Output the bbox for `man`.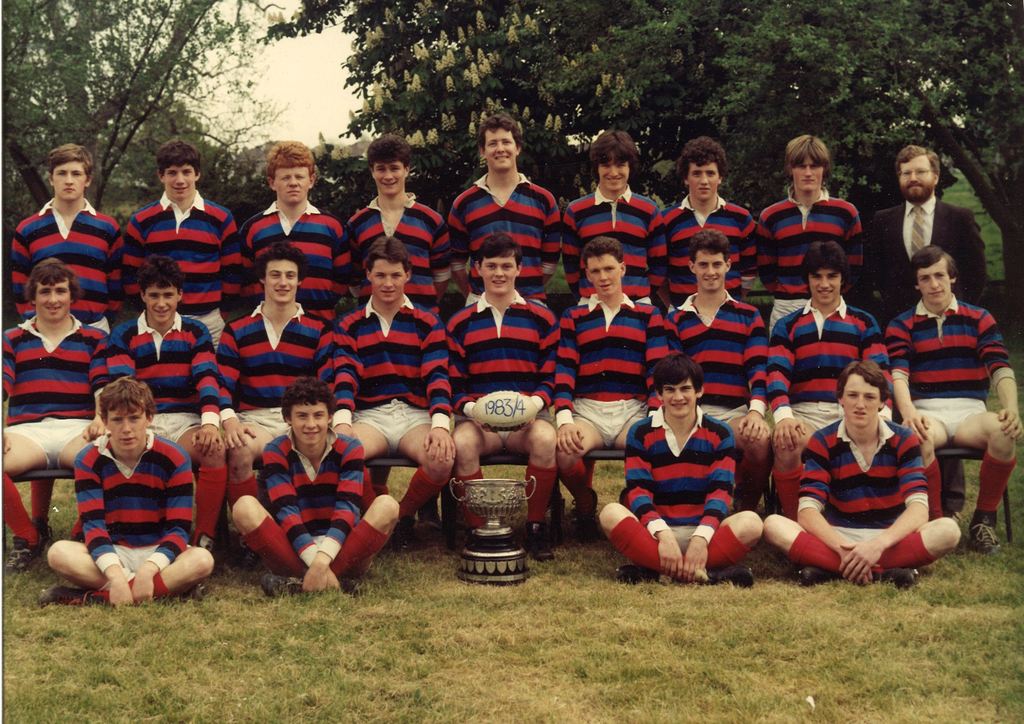
left=444, top=120, right=559, bottom=304.
